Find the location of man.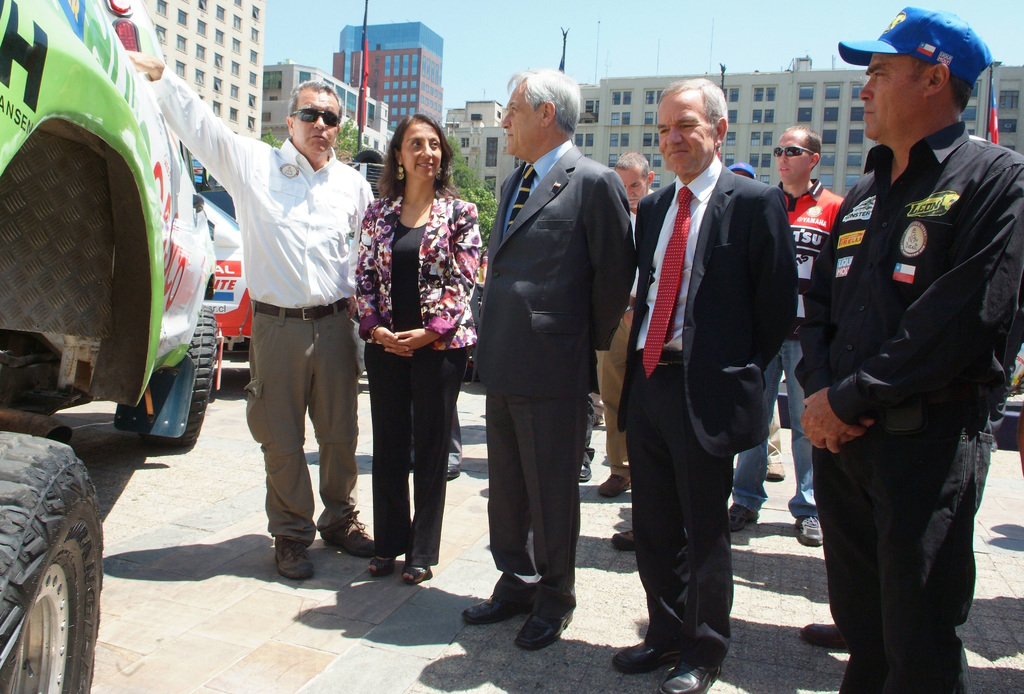
Location: {"left": 600, "top": 64, "right": 811, "bottom": 685}.
